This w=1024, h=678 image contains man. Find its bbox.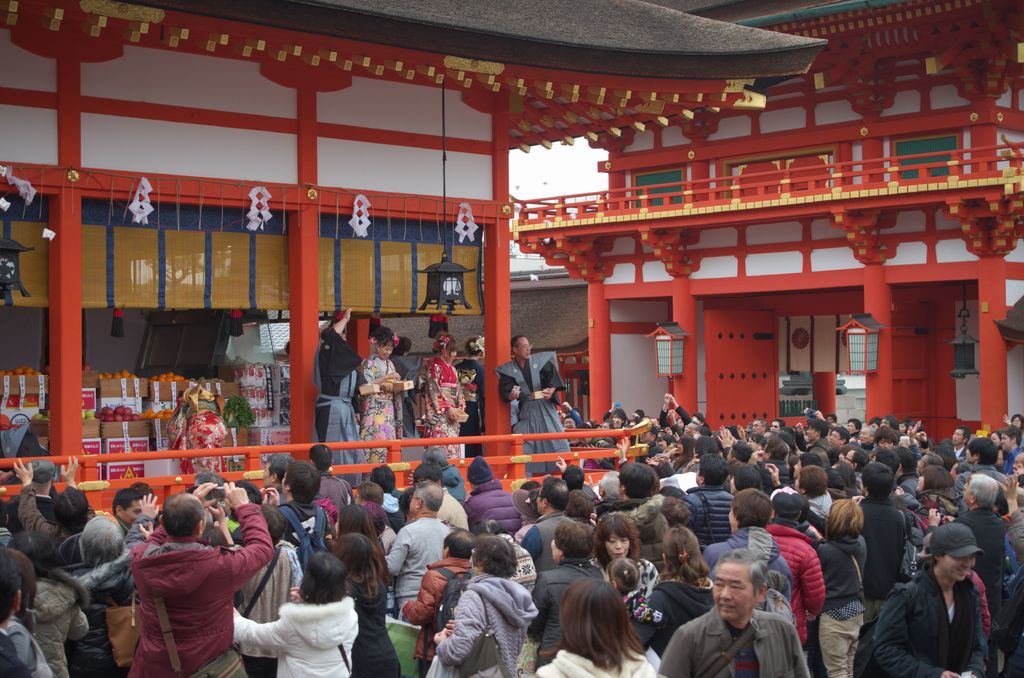
select_region(257, 459, 330, 575).
